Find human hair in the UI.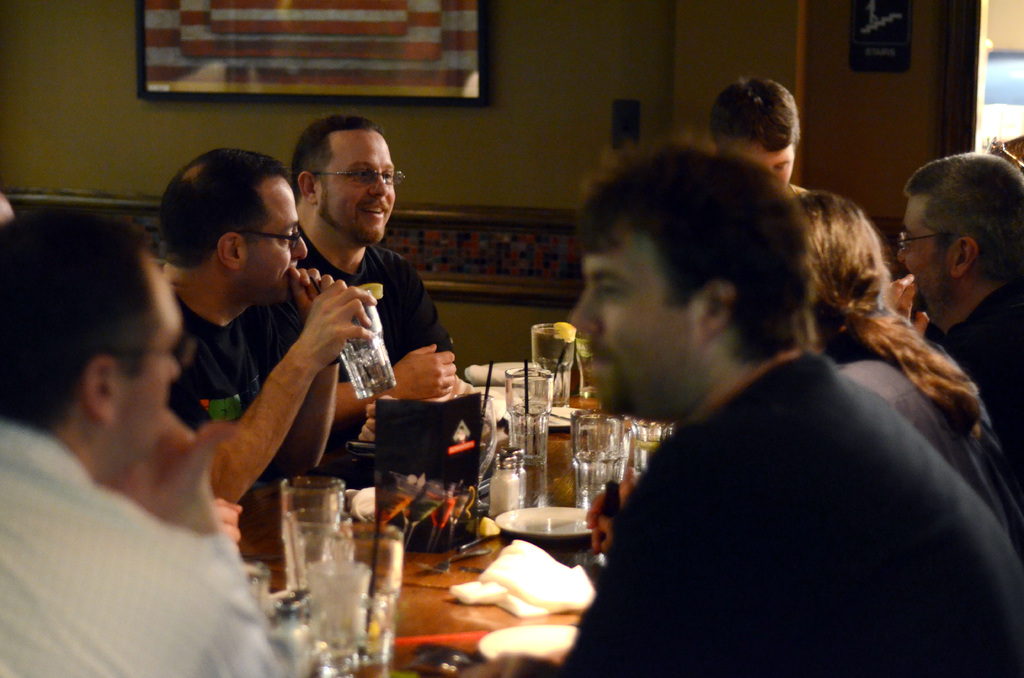
UI element at 710:77:801:154.
